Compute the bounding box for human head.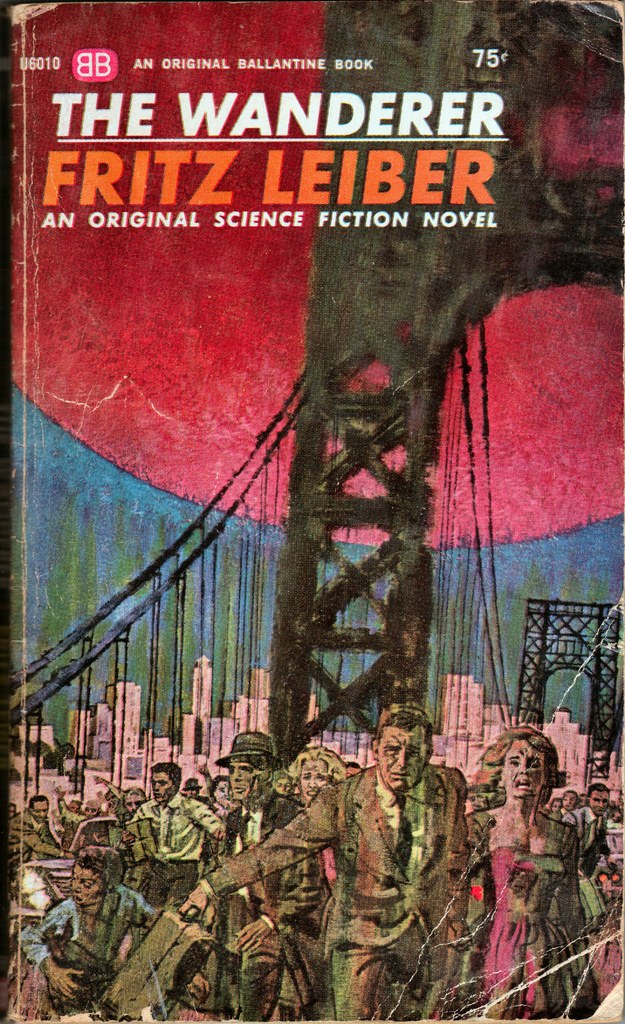
left=29, top=792, right=51, bottom=823.
